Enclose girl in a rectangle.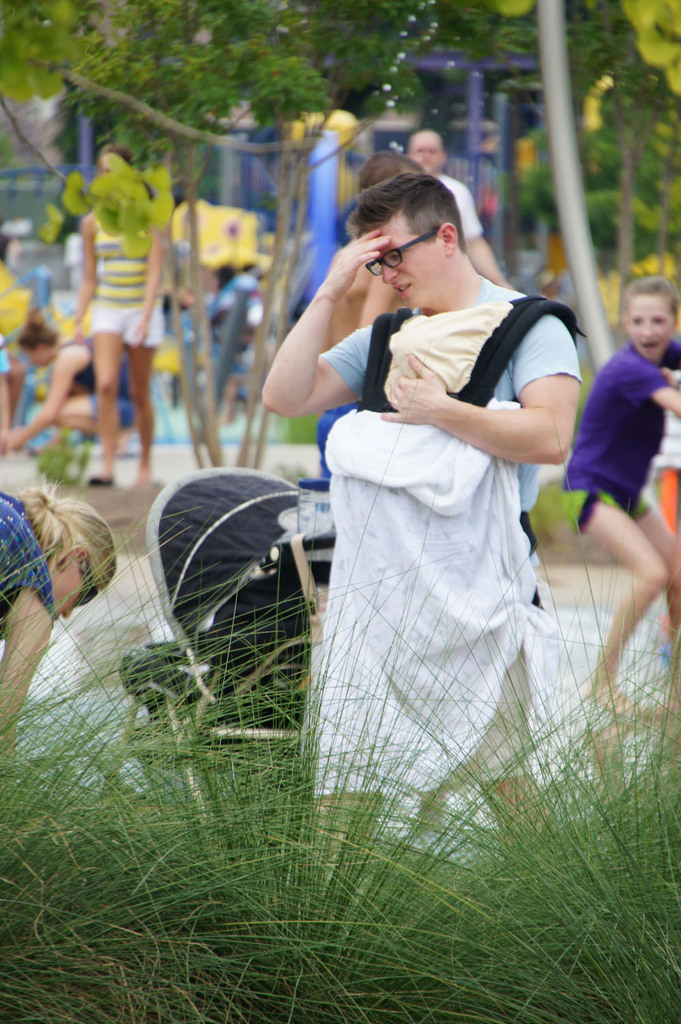
[0, 477, 121, 789].
